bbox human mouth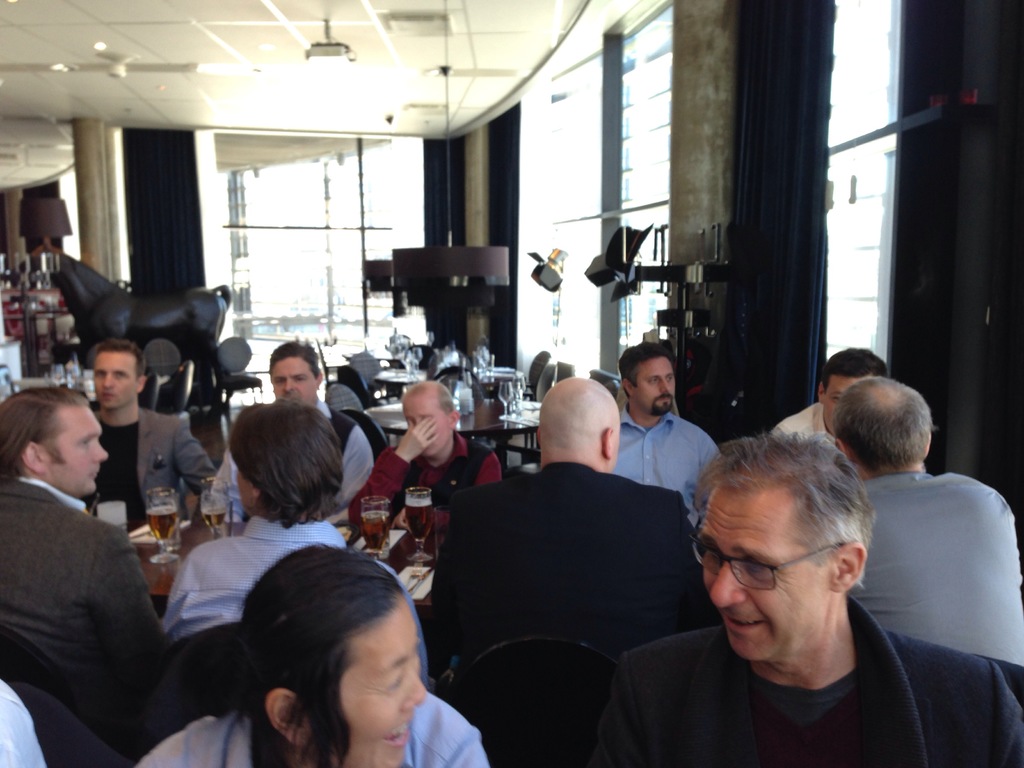
(729, 614, 760, 630)
